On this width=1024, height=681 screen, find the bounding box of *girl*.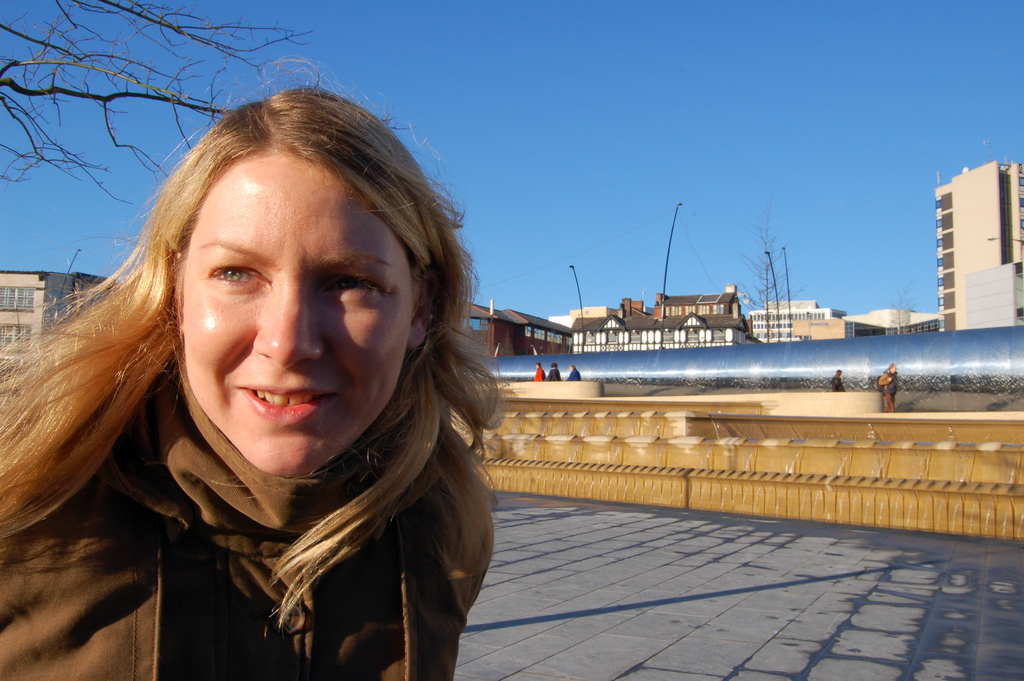
Bounding box: 0, 57, 513, 680.
